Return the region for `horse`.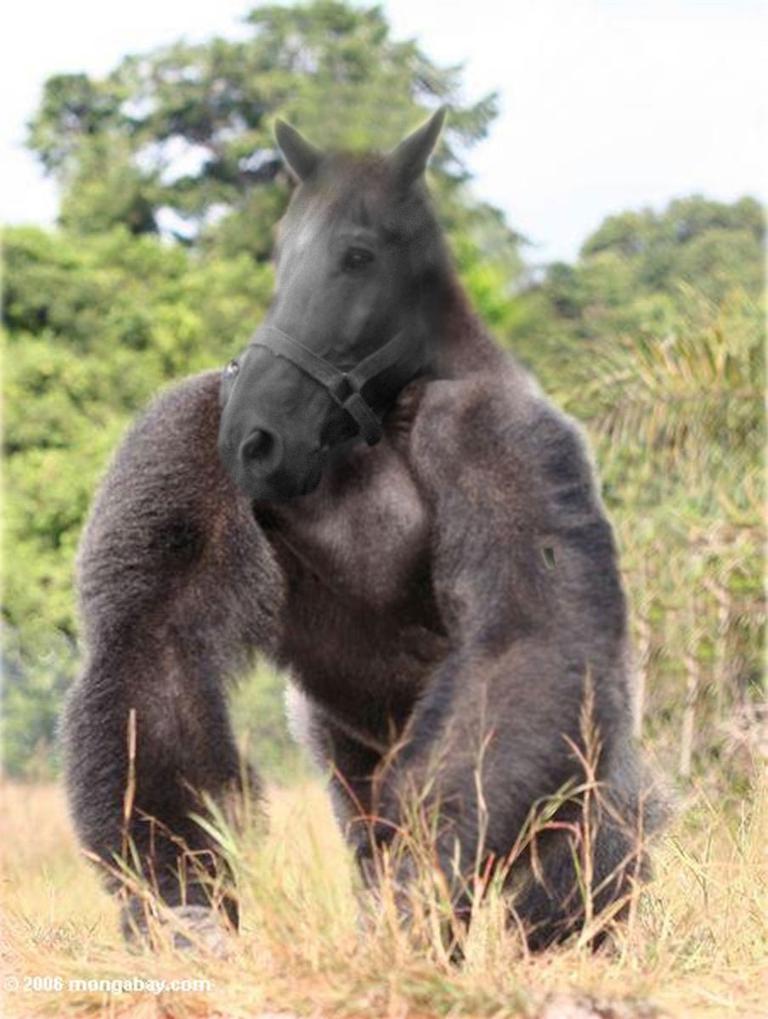
select_region(54, 102, 673, 954).
